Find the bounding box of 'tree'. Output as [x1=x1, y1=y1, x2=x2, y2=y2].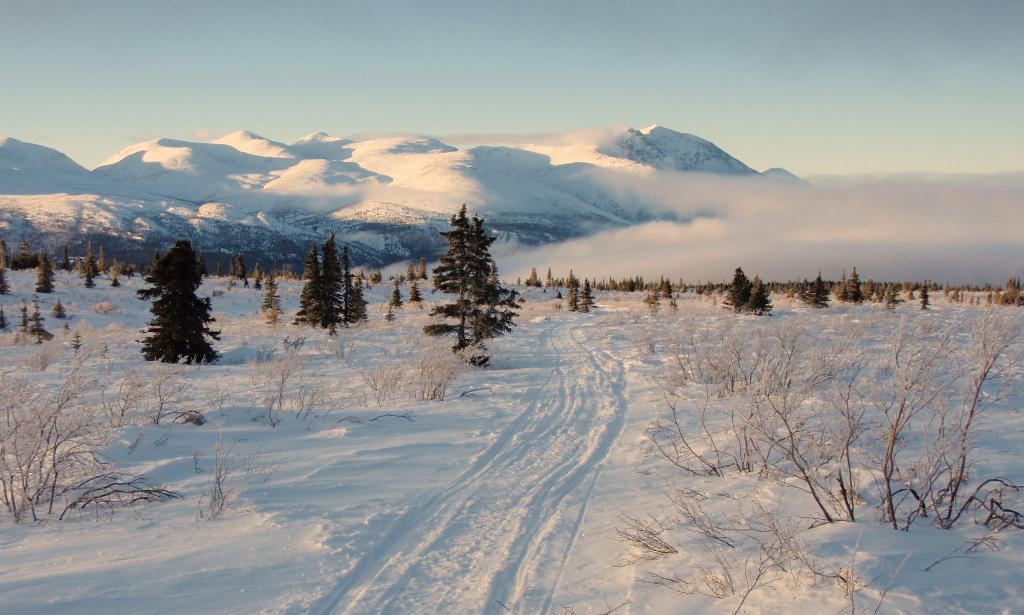
[x1=131, y1=224, x2=217, y2=375].
